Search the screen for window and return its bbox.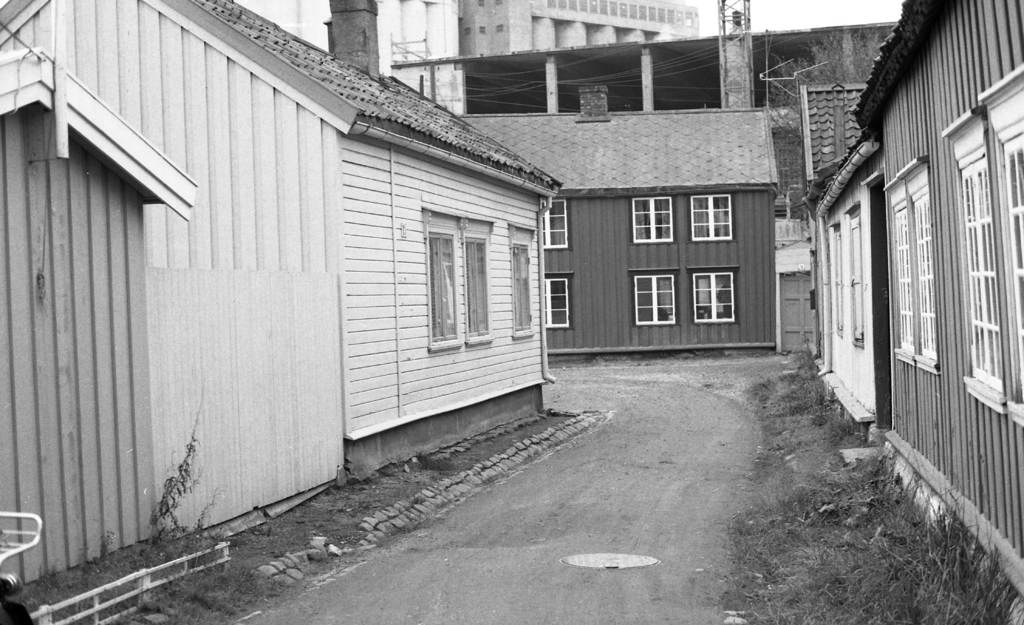
Found: x1=693 y1=271 x2=739 y2=323.
